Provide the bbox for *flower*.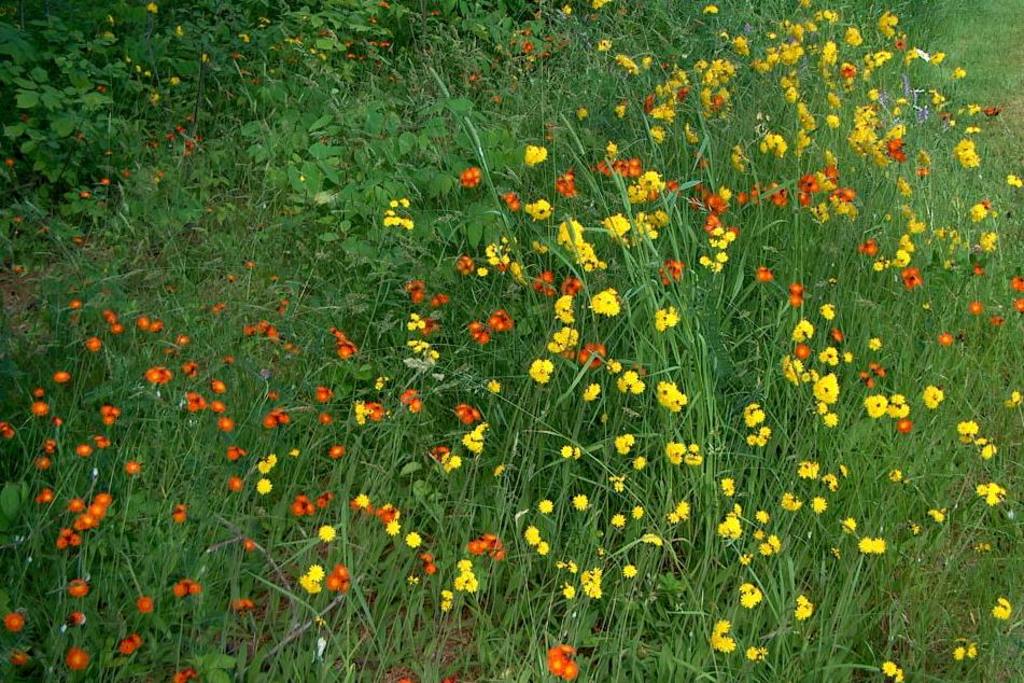
[325,444,348,459].
